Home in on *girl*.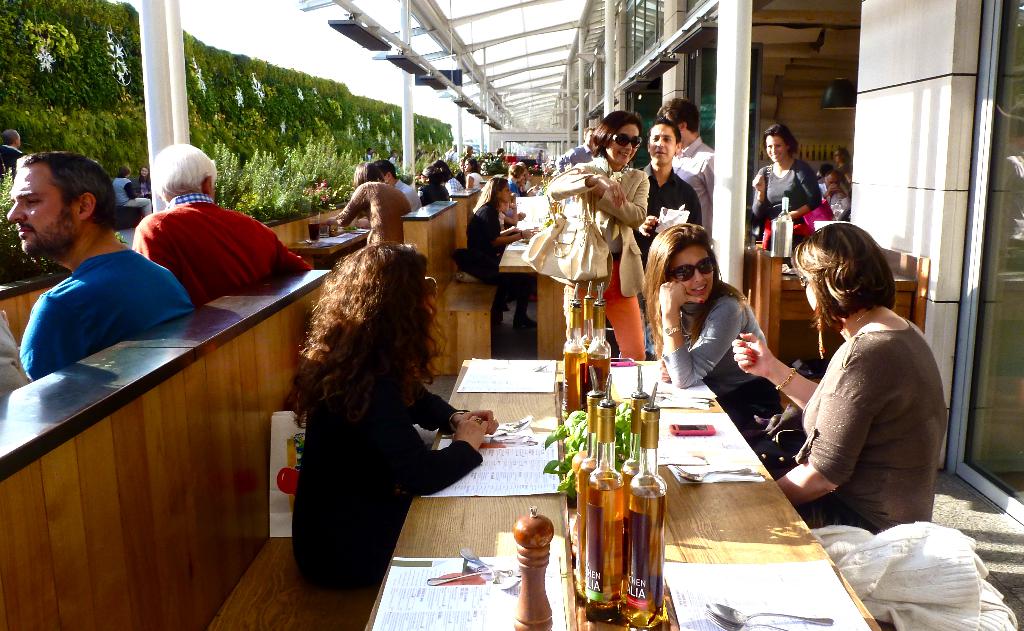
Homed in at BBox(639, 213, 780, 430).
